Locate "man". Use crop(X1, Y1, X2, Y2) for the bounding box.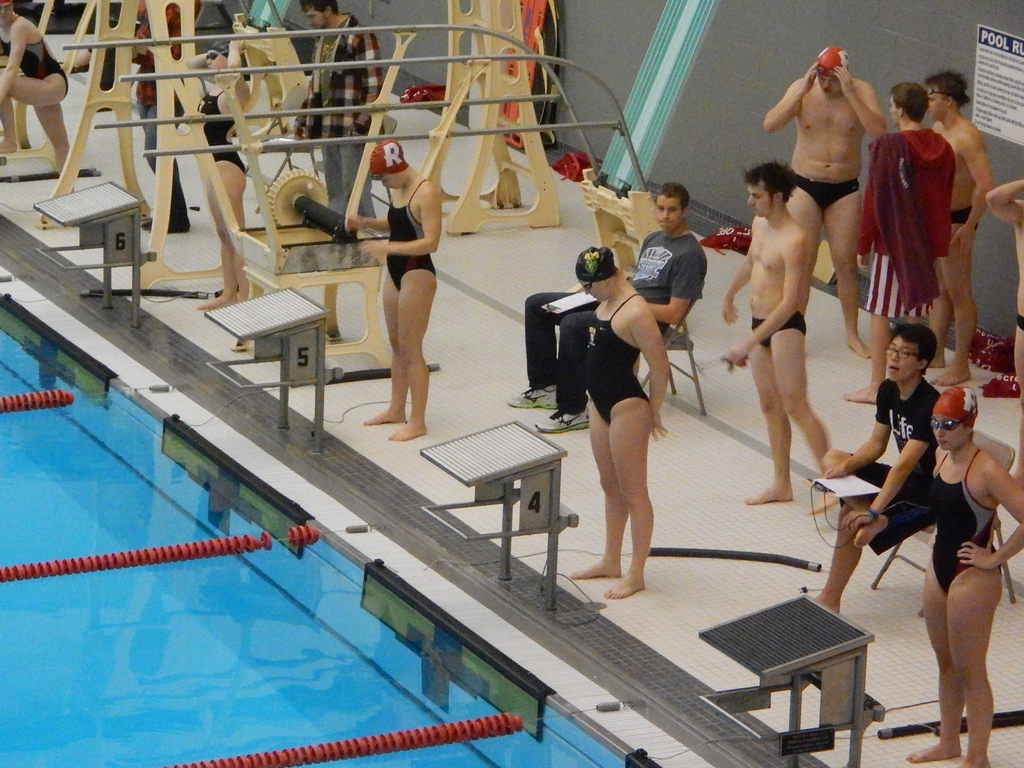
crop(810, 322, 936, 614).
